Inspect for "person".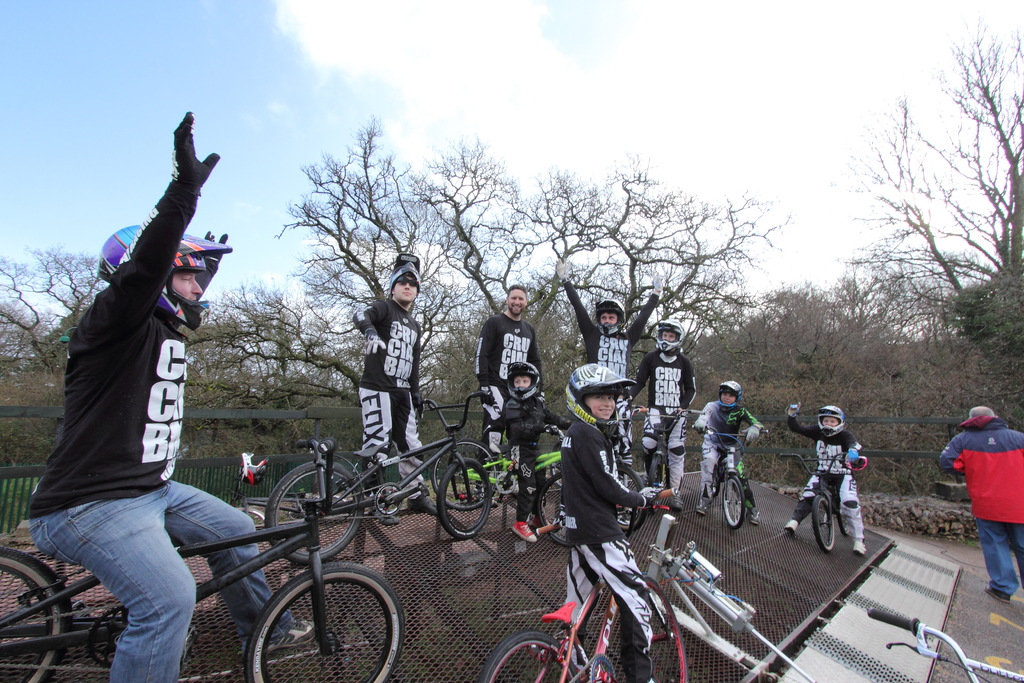
Inspection: 622, 308, 700, 479.
